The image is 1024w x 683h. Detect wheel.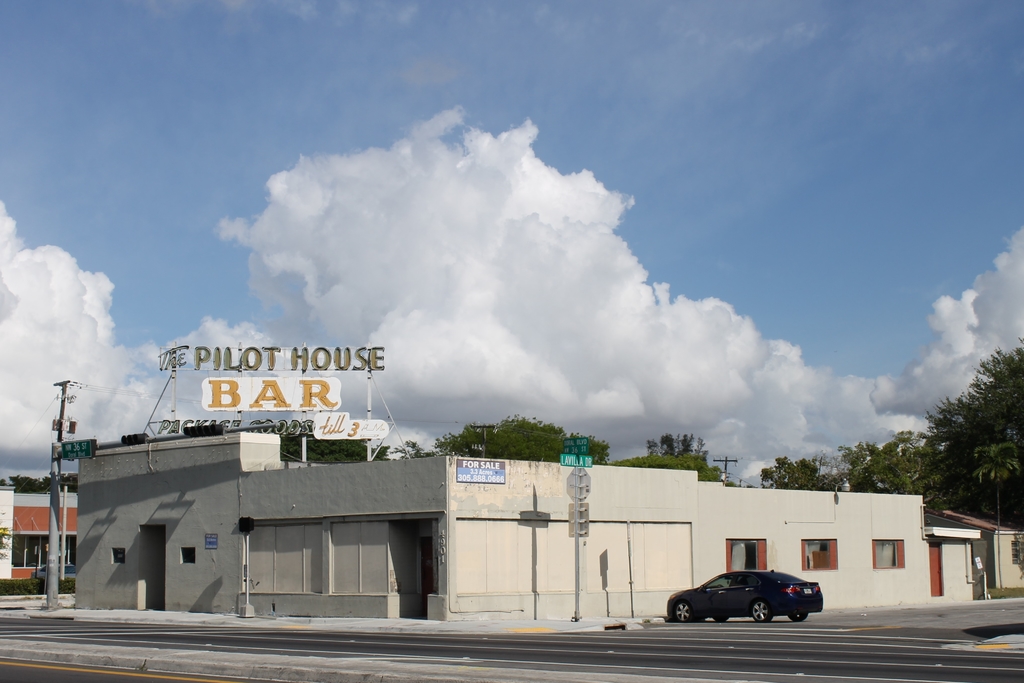
Detection: detection(671, 601, 693, 623).
